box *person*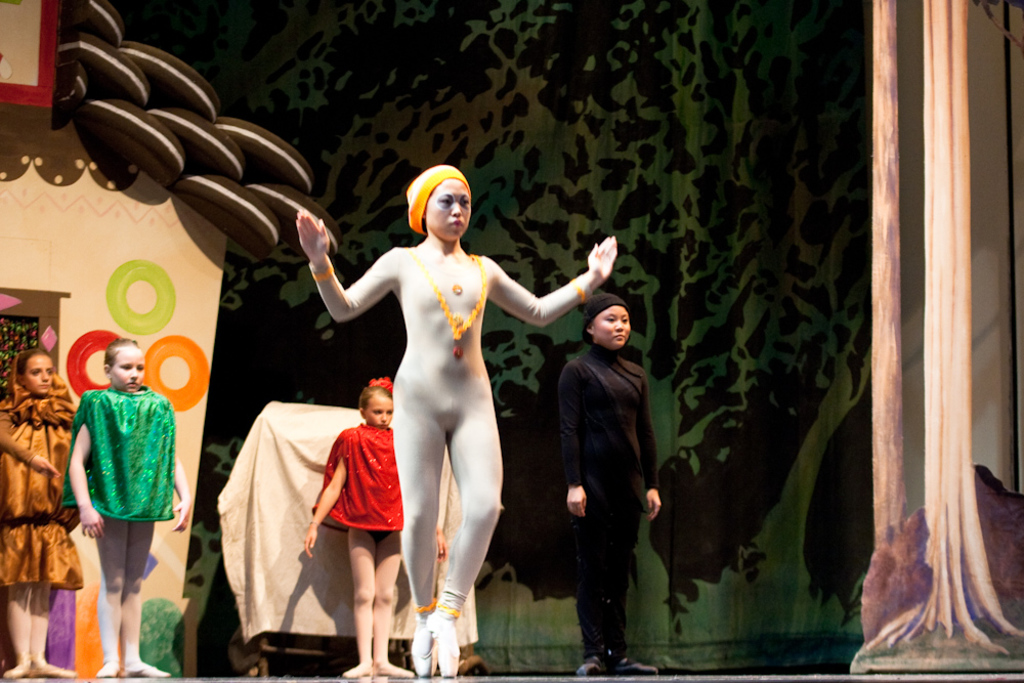
555, 290, 662, 681
